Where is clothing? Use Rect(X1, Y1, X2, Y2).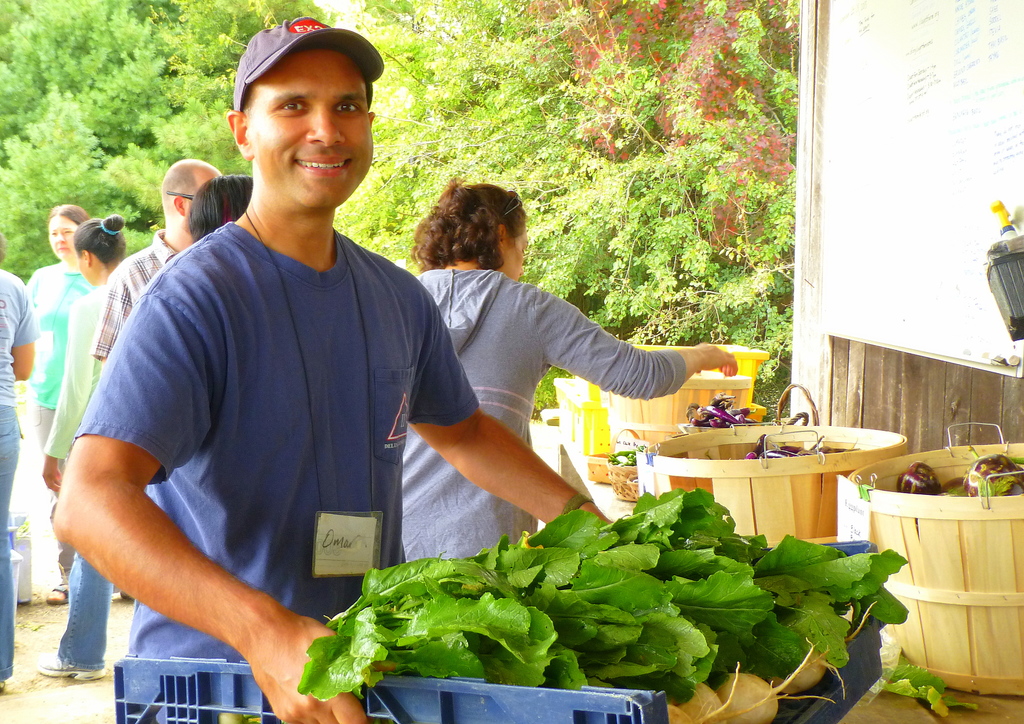
Rect(25, 264, 93, 591).
